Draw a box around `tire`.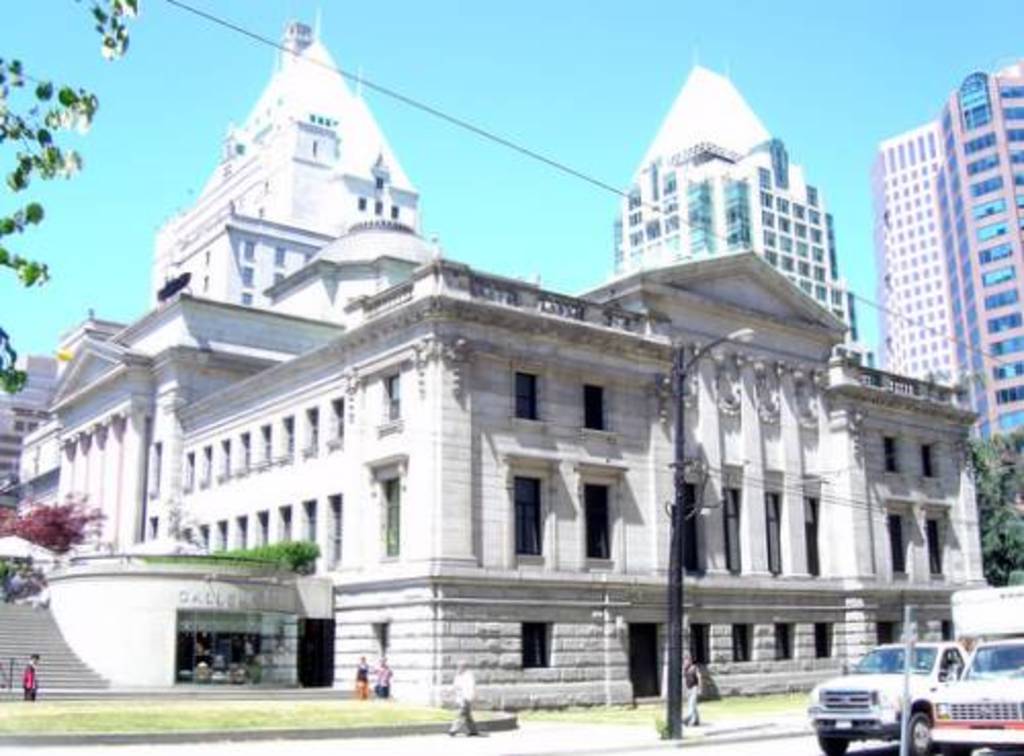
905,715,930,754.
